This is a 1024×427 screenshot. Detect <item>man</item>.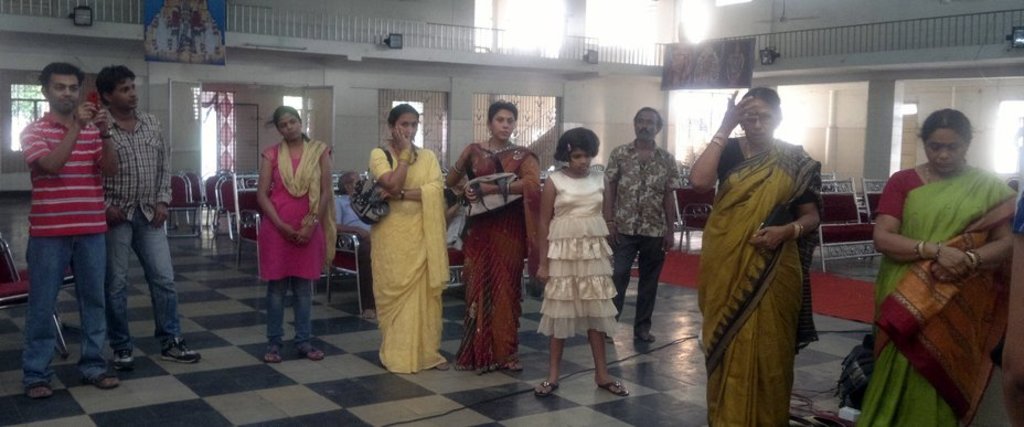
(93,63,201,366).
